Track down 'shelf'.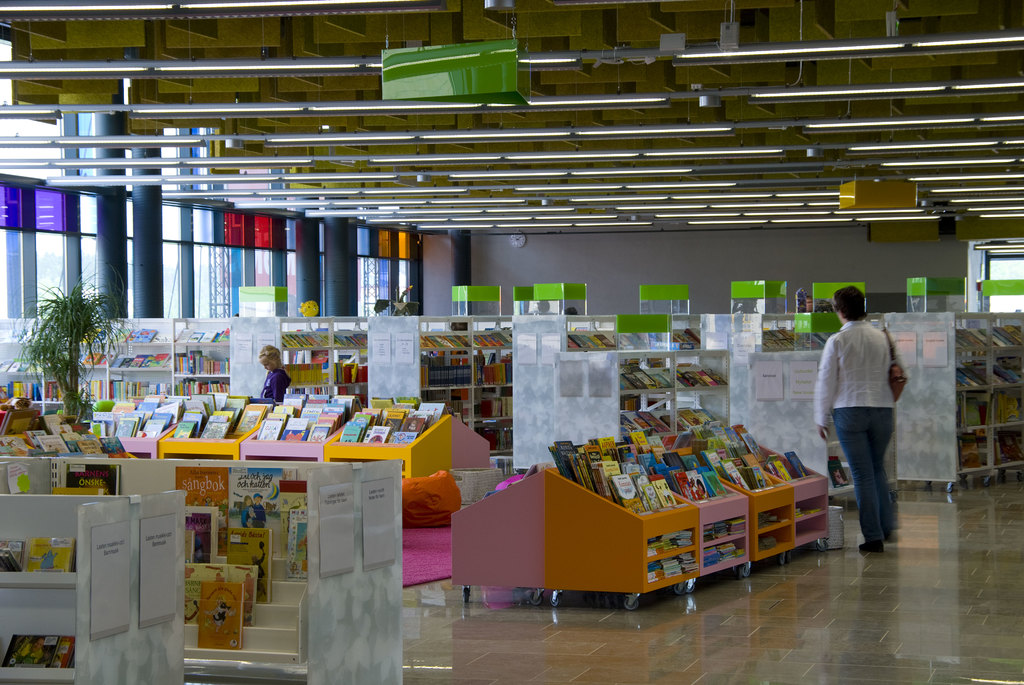
Tracked to locate(277, 382, 333, 399).
